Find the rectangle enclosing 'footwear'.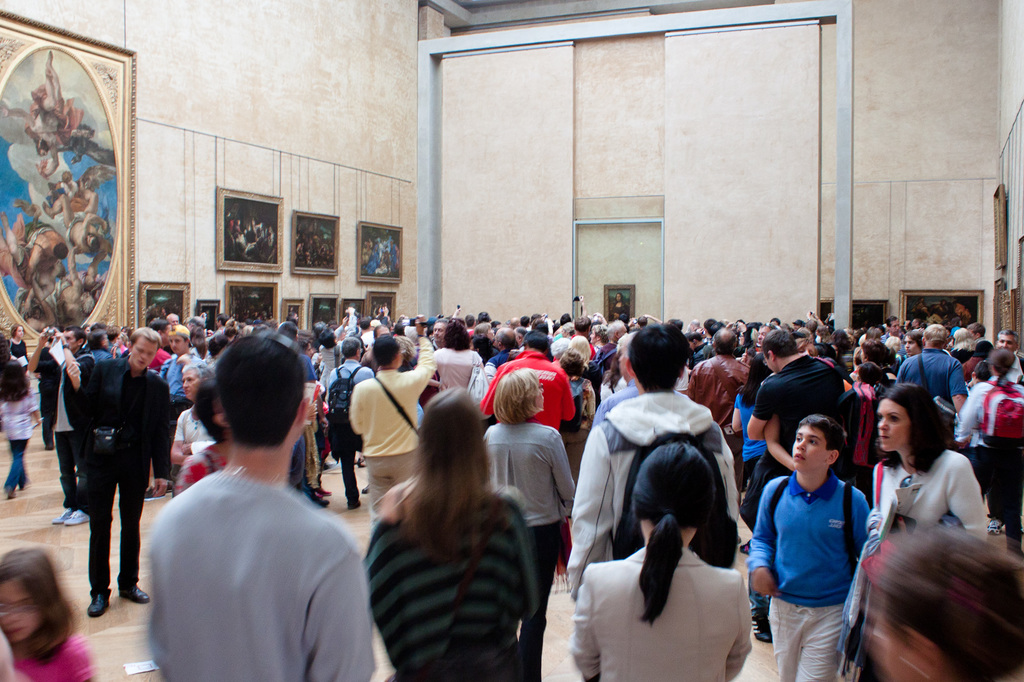
x1=317 y1=496 x2=330 y2=510.
